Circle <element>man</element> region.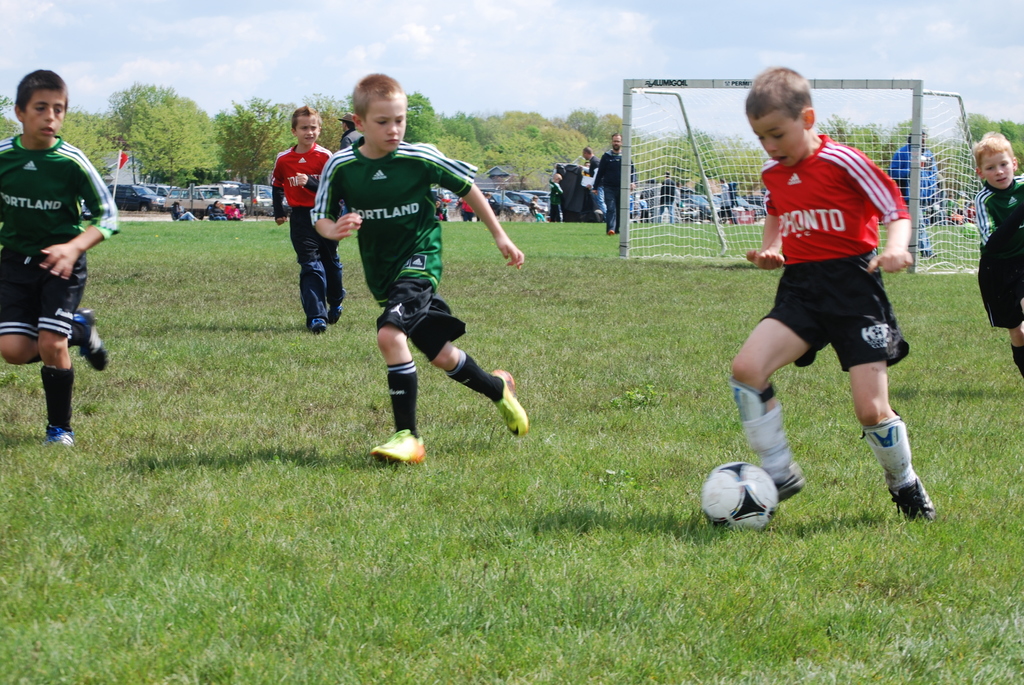
Region: (left=338, top=114, right=363, bottom=150).
